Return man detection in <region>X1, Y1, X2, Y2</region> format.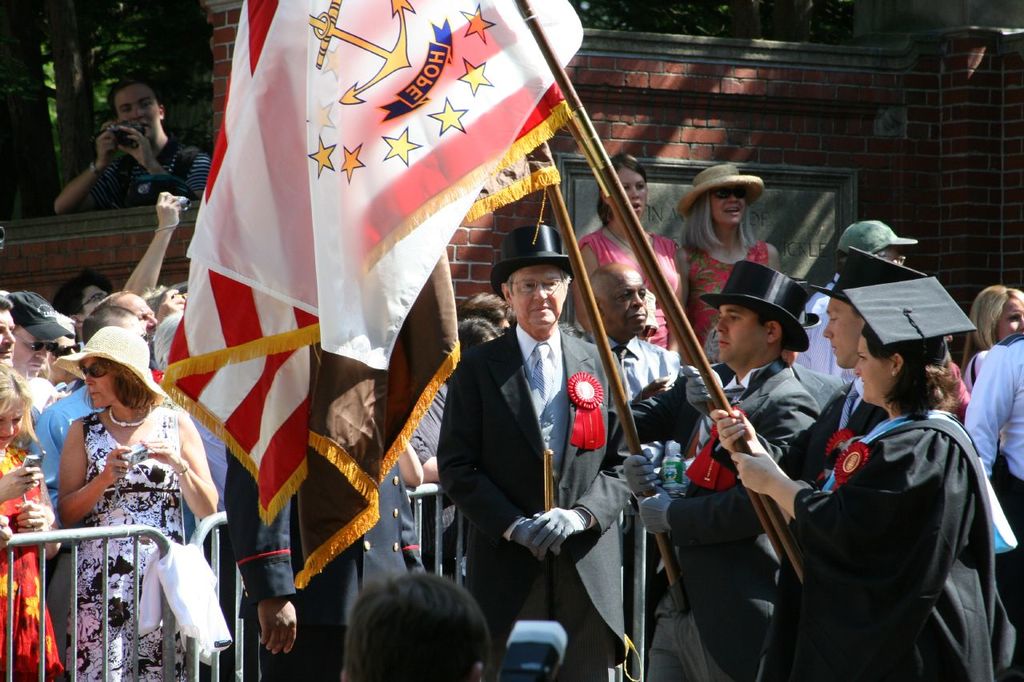
<region>344, 569, 491, 681</region>.
